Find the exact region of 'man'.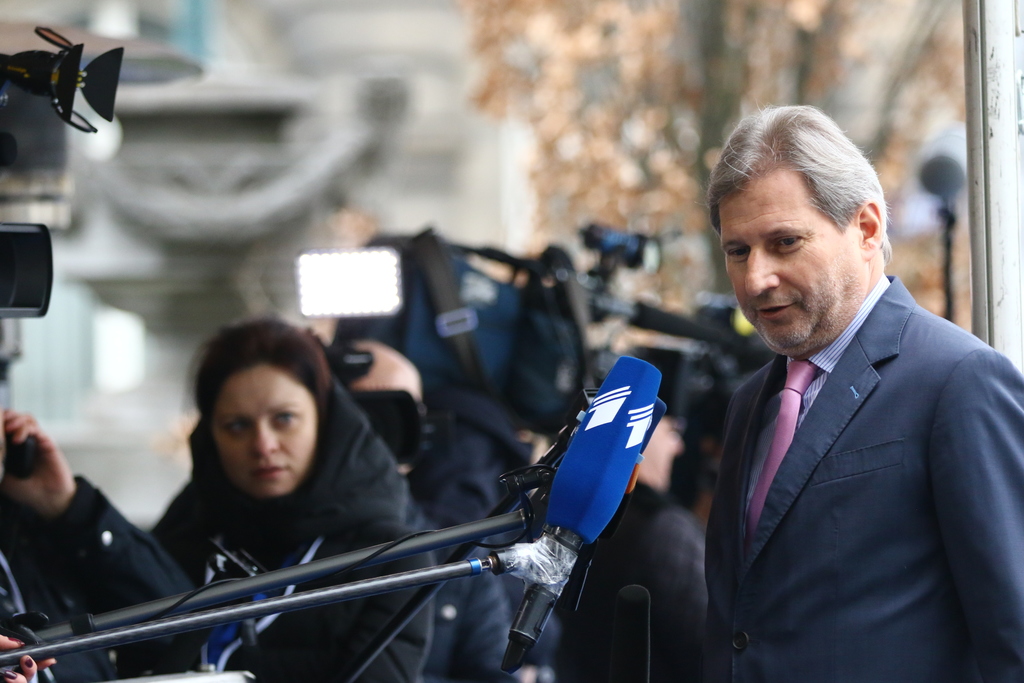
Exact region: left=554, top=398, right=705, bottom=682.
